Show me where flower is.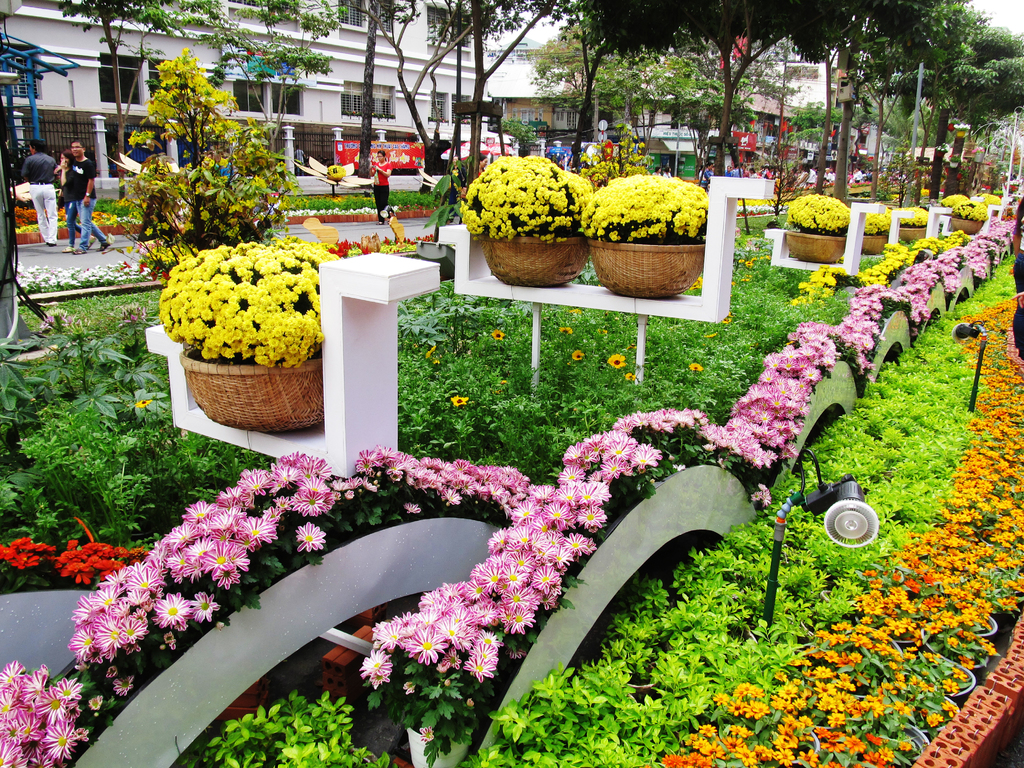
flower is at <box>452,394,467,410</box>.
